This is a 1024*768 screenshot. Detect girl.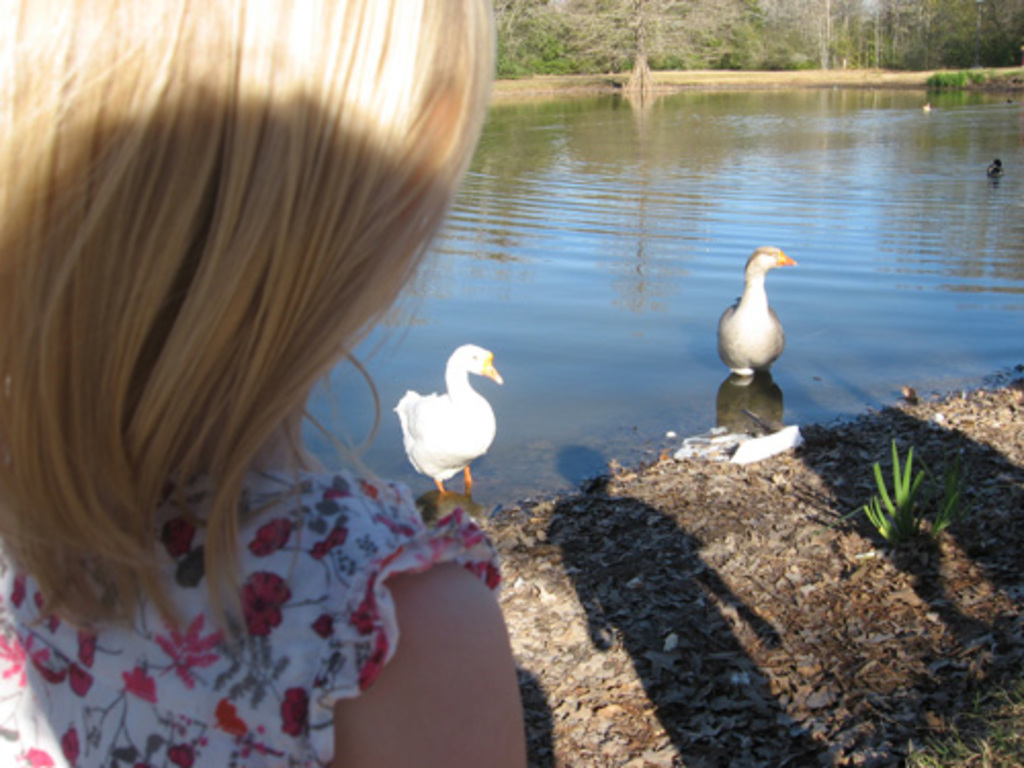
{"x1": 2, "y1": 0, "x2": 524, "y2": 766}.
